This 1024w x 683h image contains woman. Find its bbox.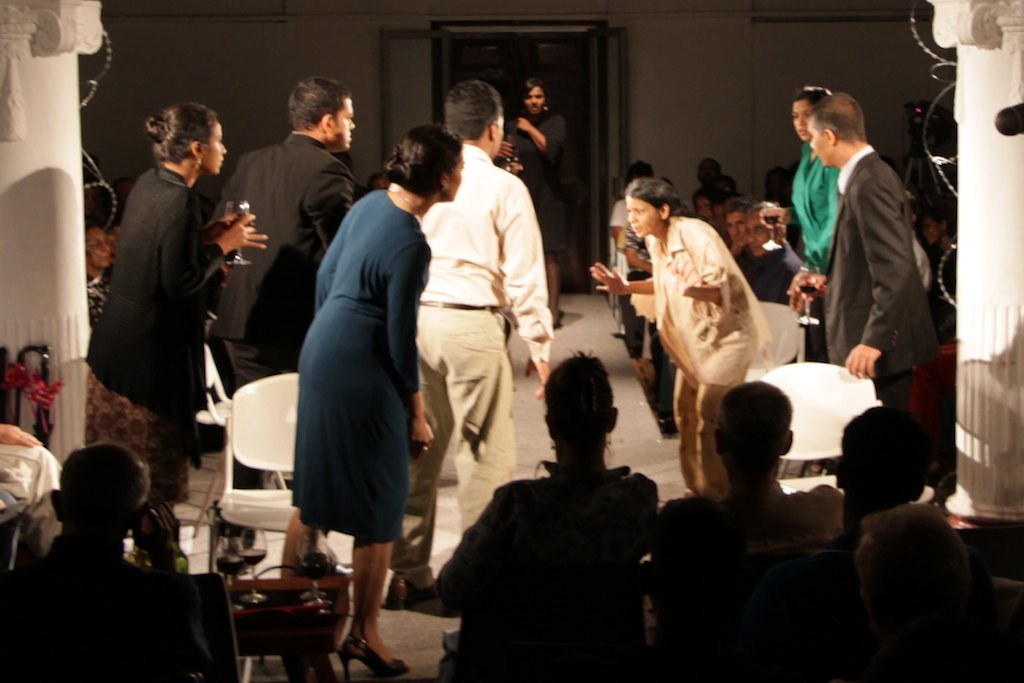
bbox(494, 84, 566, 326).
